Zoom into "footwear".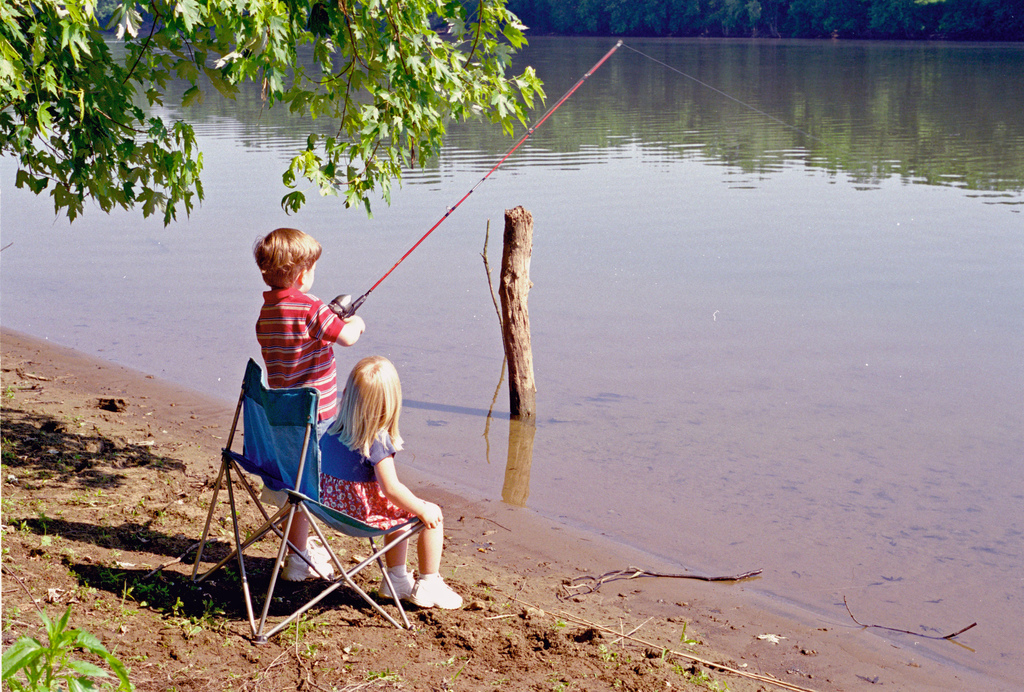
Zoom target: 372, 573, 412, 604.
